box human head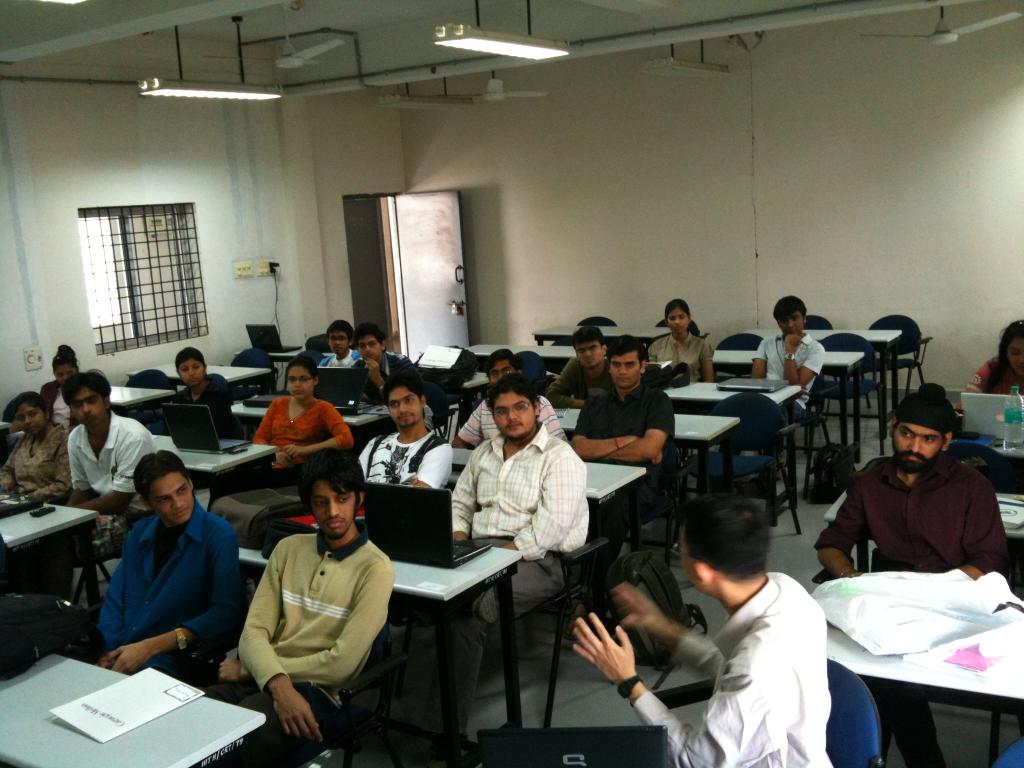
left=574, top=324, right=606, bottom=369
